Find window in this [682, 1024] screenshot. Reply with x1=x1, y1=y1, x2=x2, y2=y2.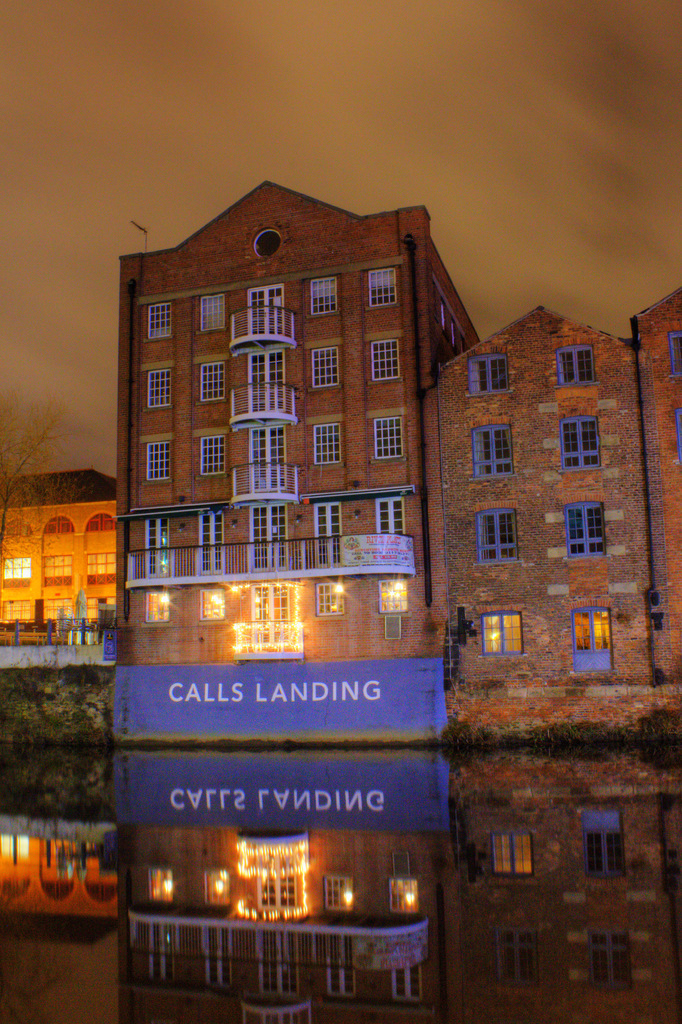
x1=252, y1=227, x2=285, y2=260.
